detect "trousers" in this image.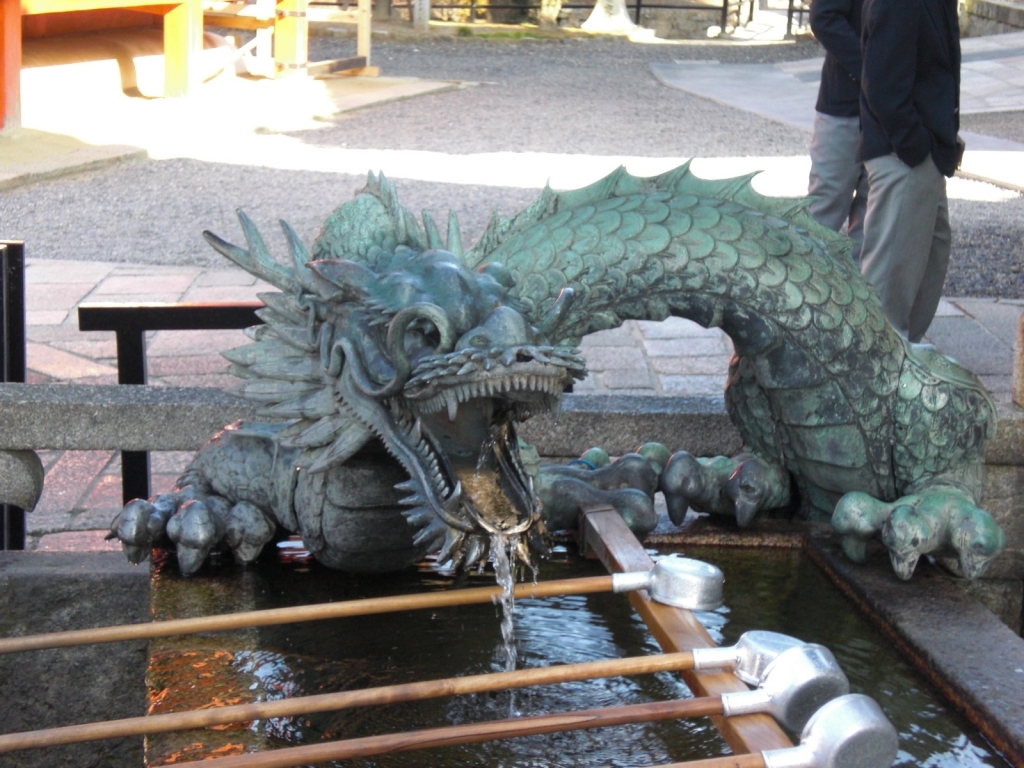
Detection: Rect(804, 105, 868, 261).
